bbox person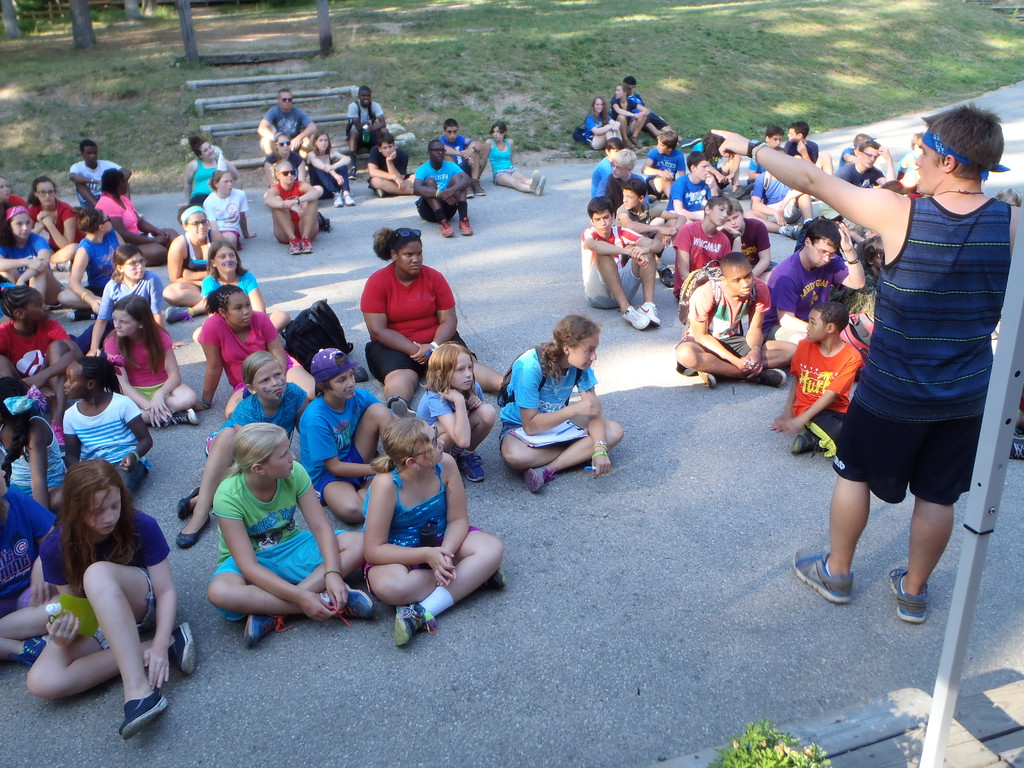
bbox=(98, 290, 200, 429)
